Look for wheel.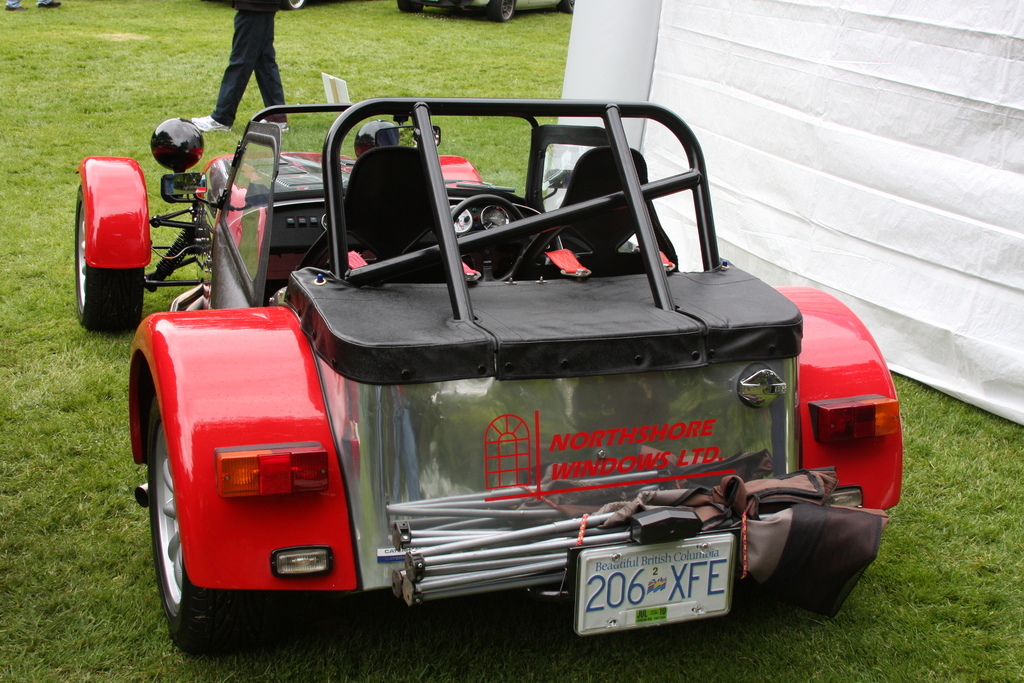
Found: 490:0:516:21.
